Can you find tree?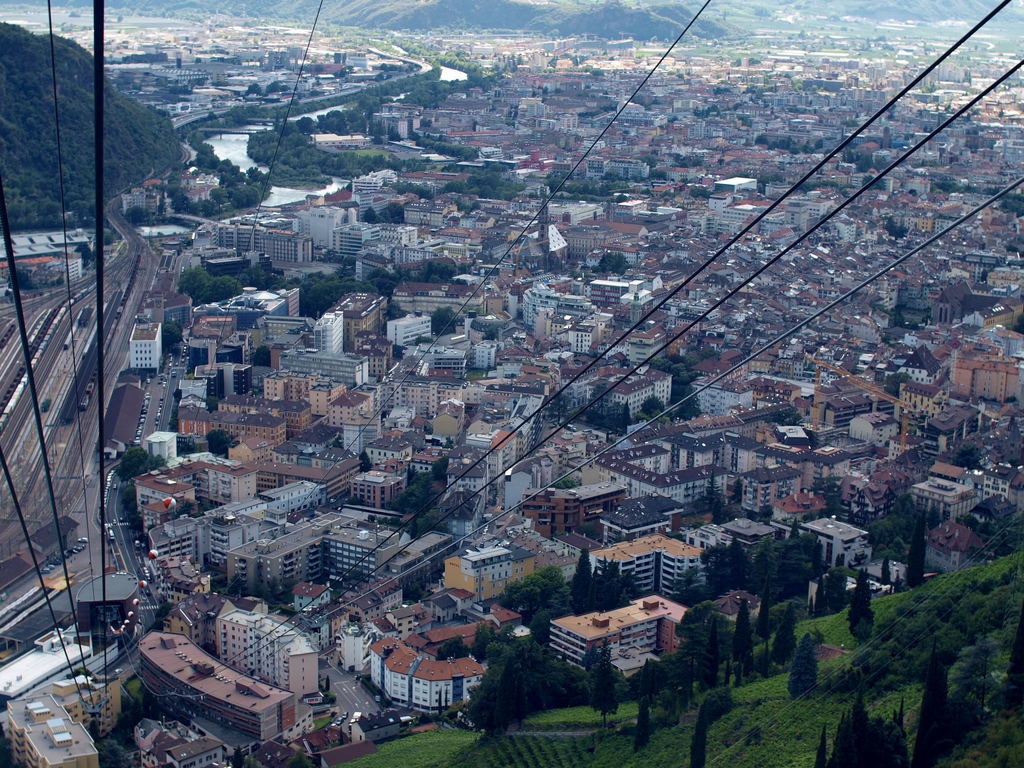
Yes, bounding box: detection(860, 499, 924, 555).
